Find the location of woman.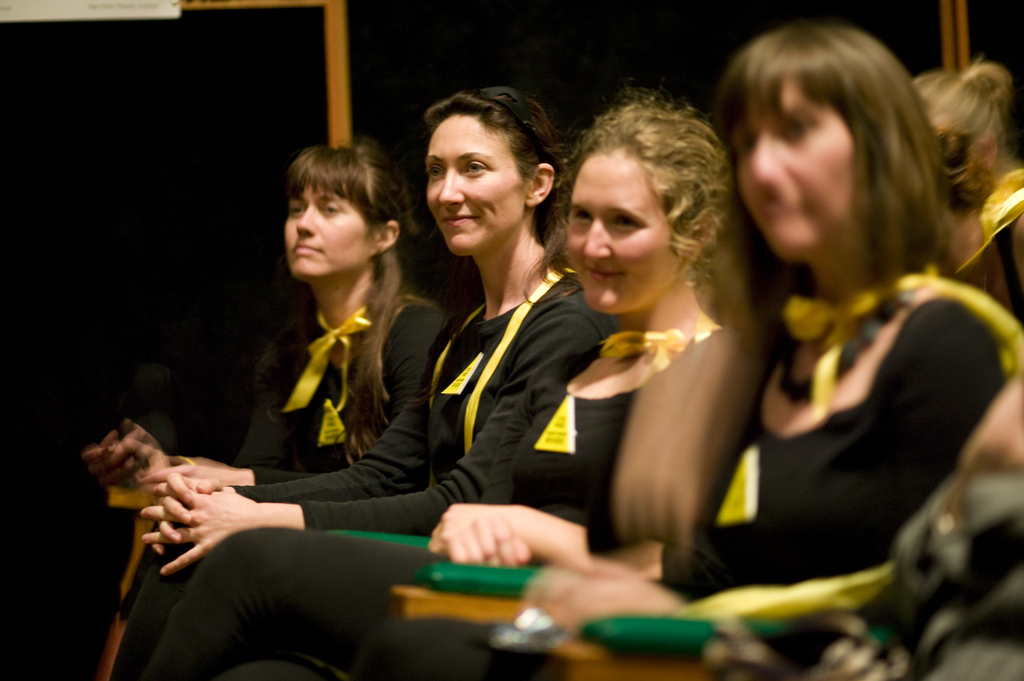
Location: locate(99, 143, 460, 501).
